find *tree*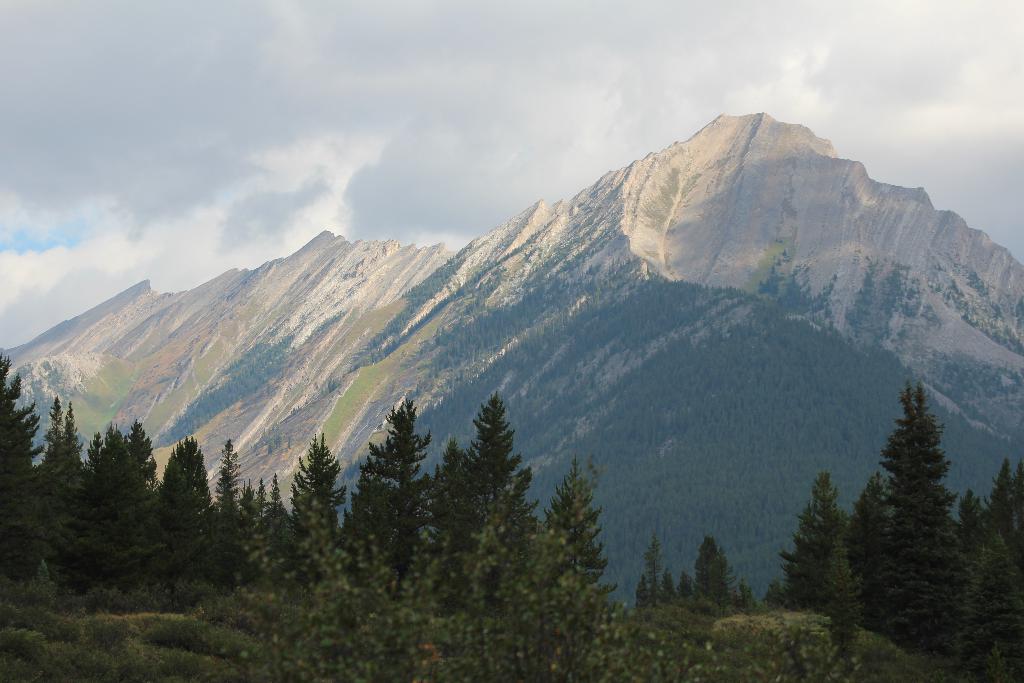
crop(269, 472, 287, 531)
